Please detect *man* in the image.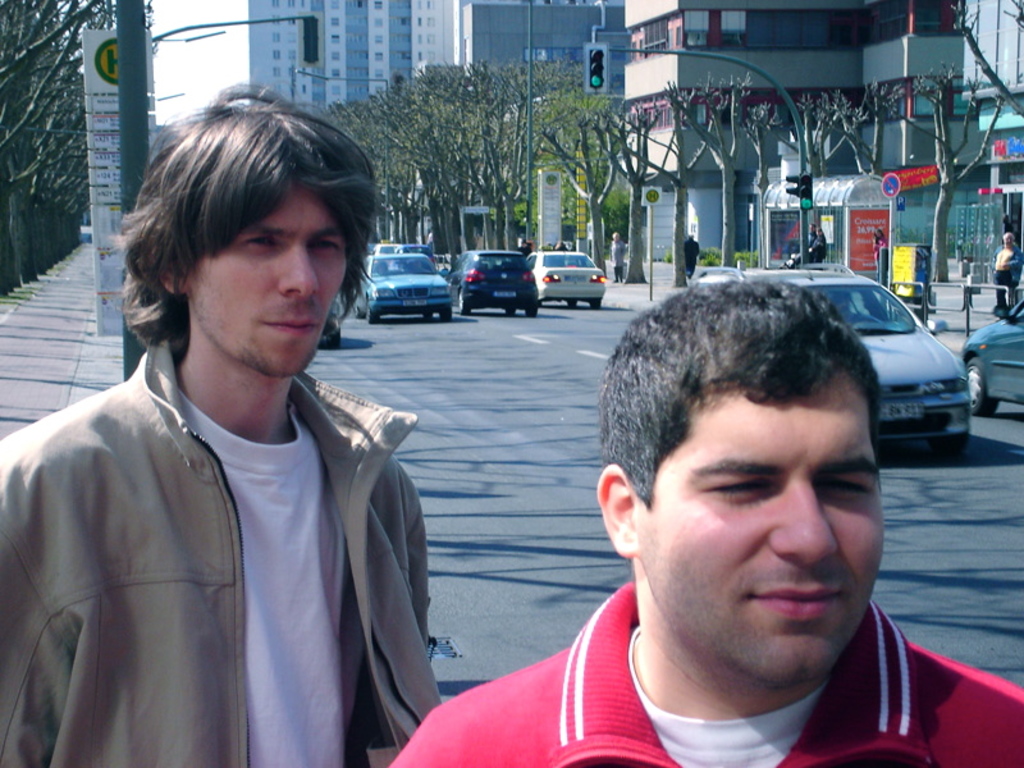
404:261:995:765.
